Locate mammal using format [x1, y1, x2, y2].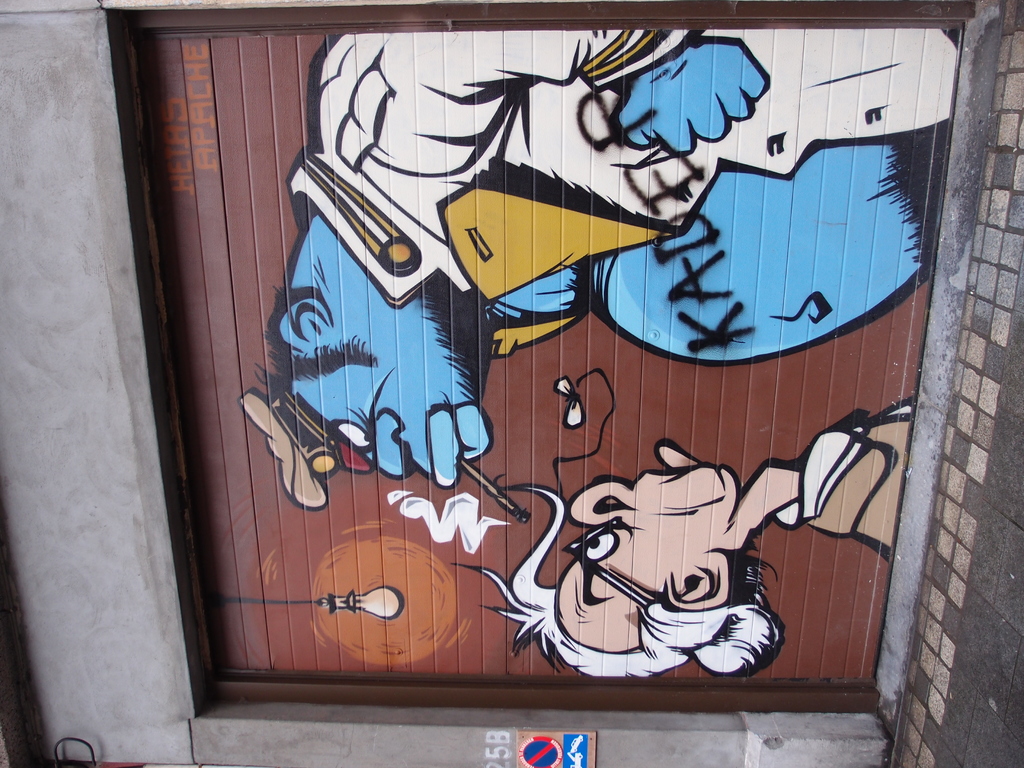
[234, 13, 963, 491].
